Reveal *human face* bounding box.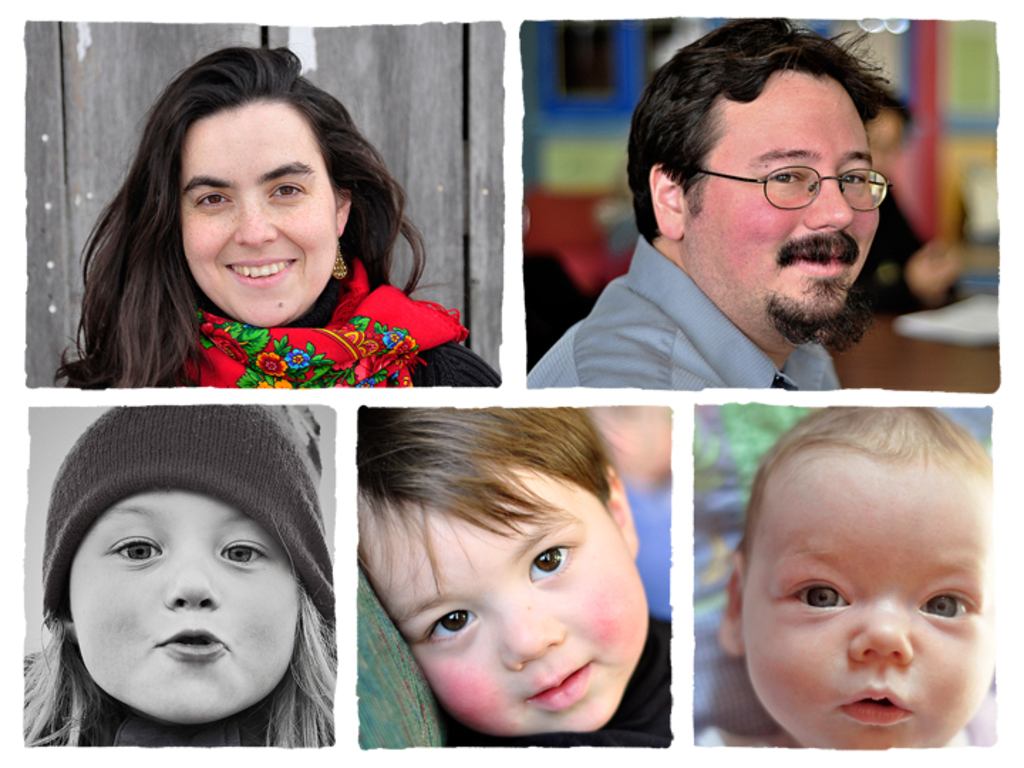
Revealed: l=744, t=466, r=990, b=755.
